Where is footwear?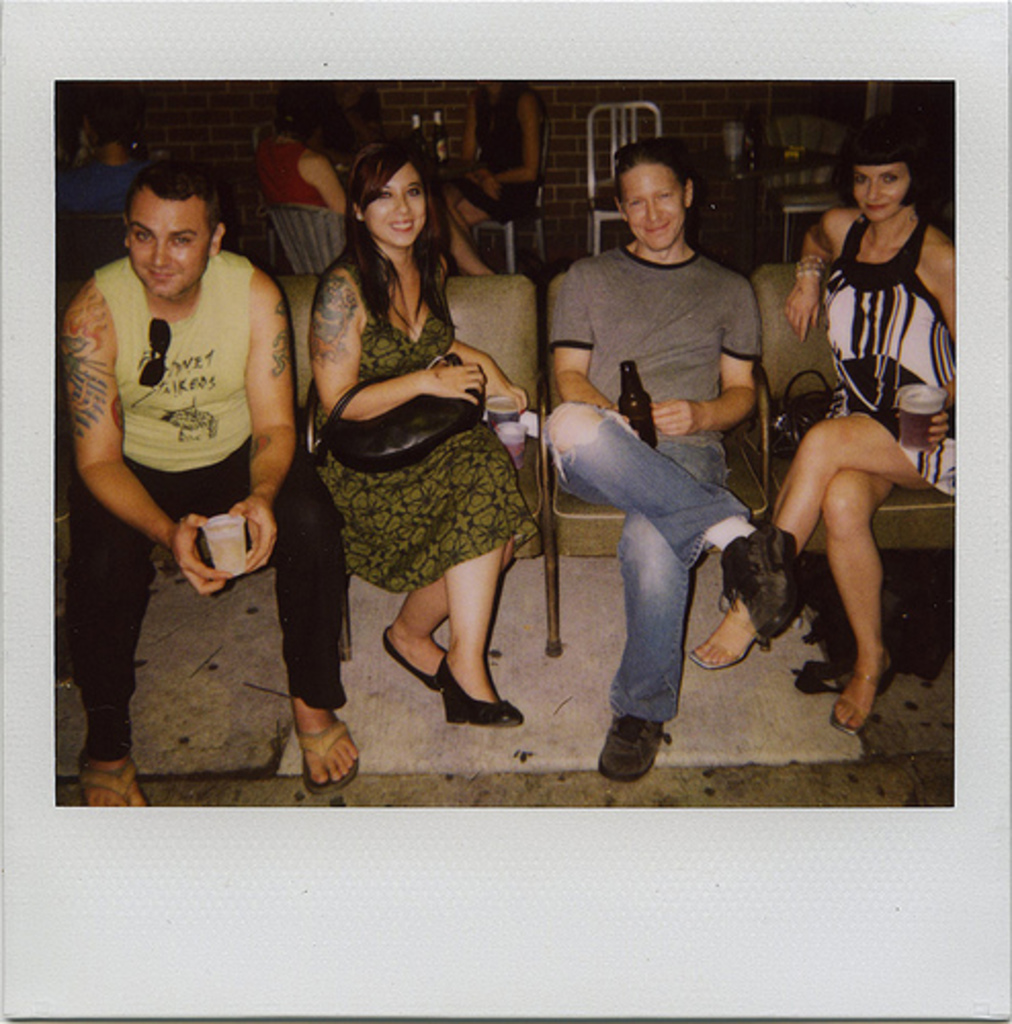
box=[80, 756, 141, 813].
